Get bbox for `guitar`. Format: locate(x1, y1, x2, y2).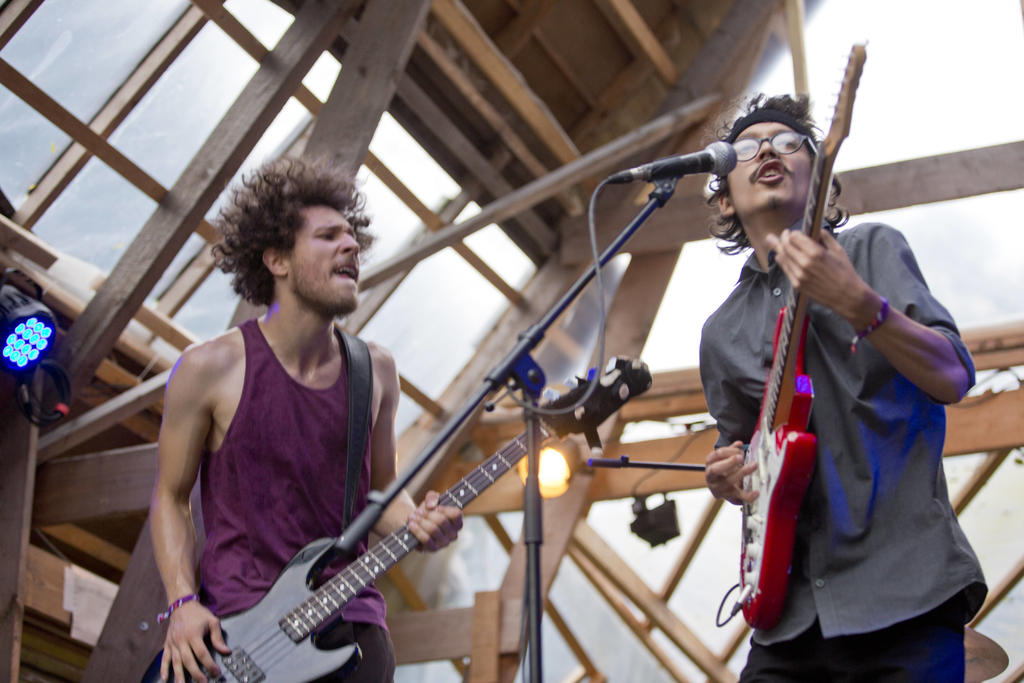
locate(737, 31, 870, 628).
